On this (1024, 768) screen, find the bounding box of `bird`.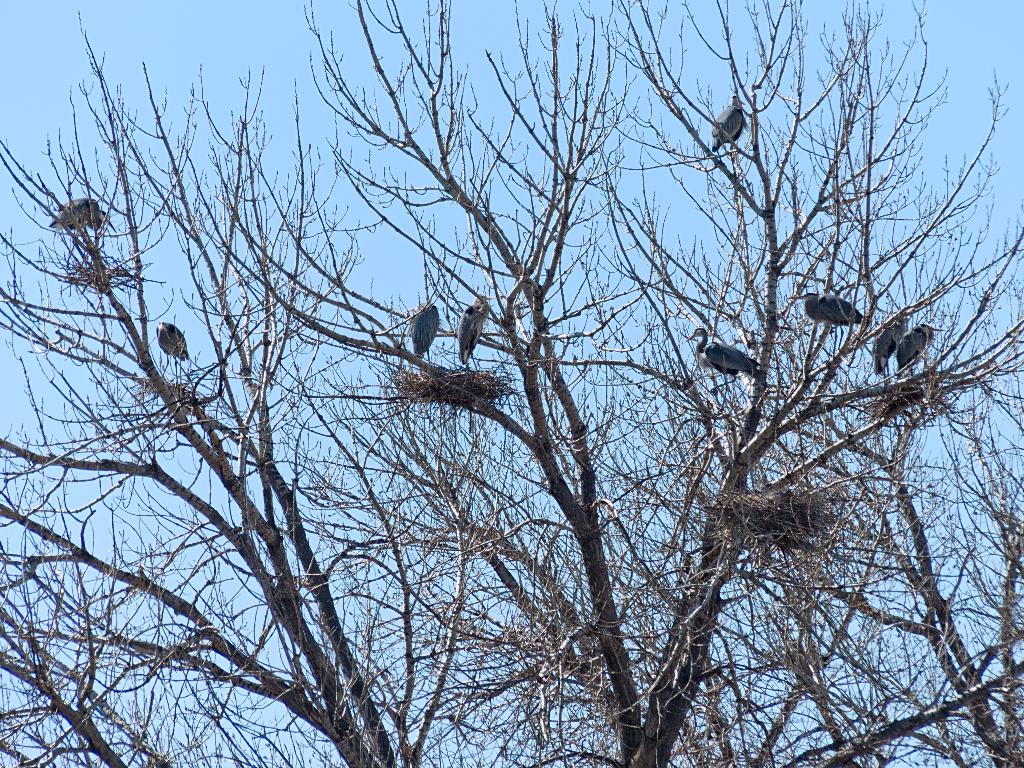
Bounding box: [50,195,120,236].
